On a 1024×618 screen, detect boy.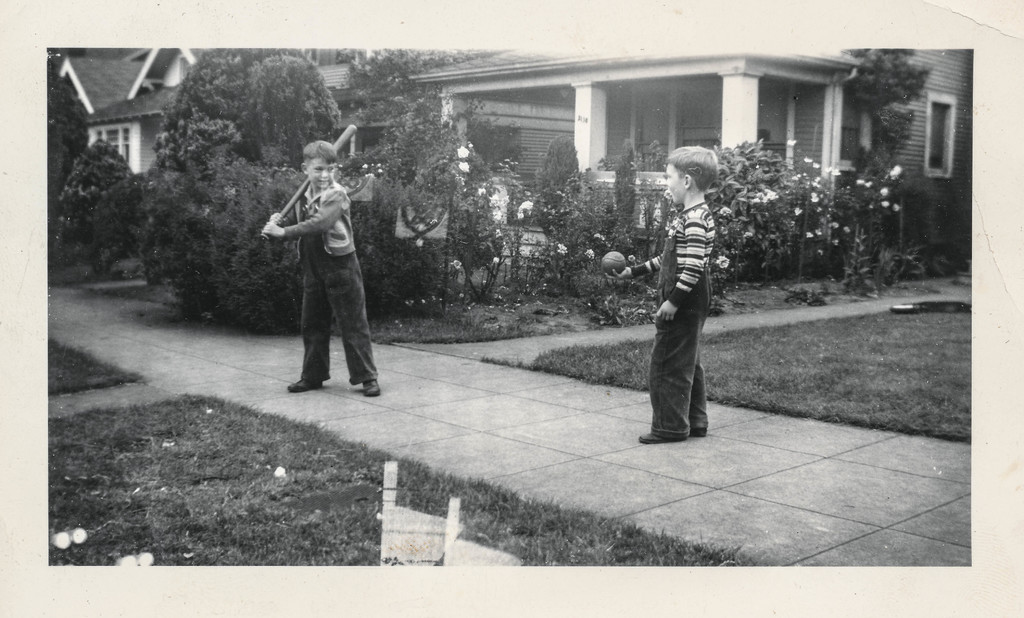
bbox=[259, 140, 380, 399].
